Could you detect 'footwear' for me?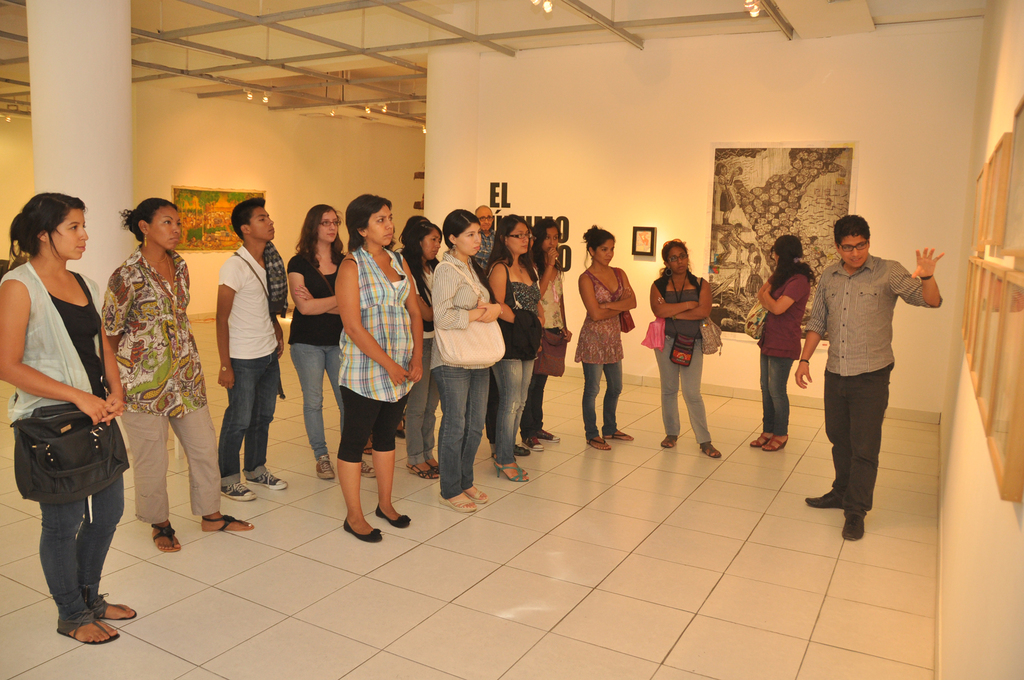
Detection result: rect(244, 470, 289, 492).
